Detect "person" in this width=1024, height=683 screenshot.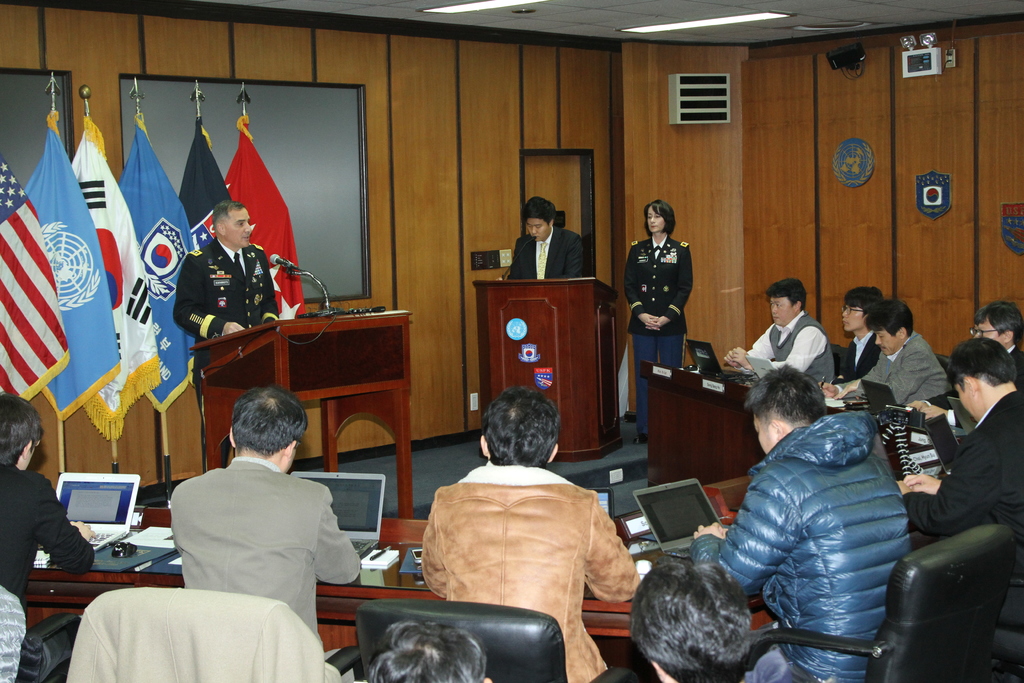
Detection: locate(814, 297, 954, 409).
